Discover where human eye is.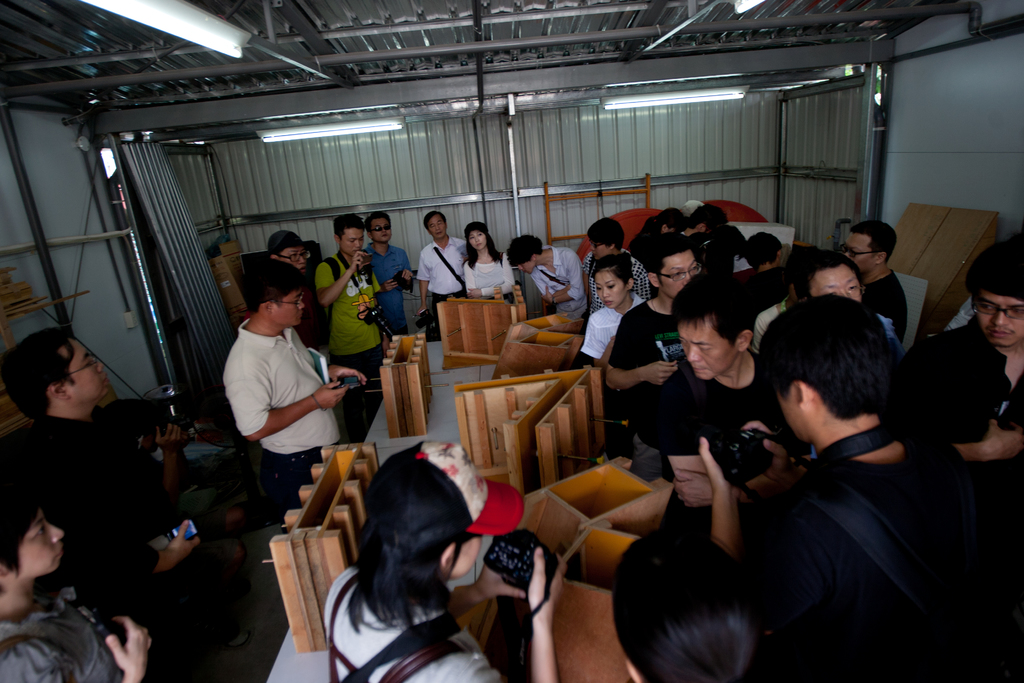
Discovered at detection(1008, 305, 1023, 315).
